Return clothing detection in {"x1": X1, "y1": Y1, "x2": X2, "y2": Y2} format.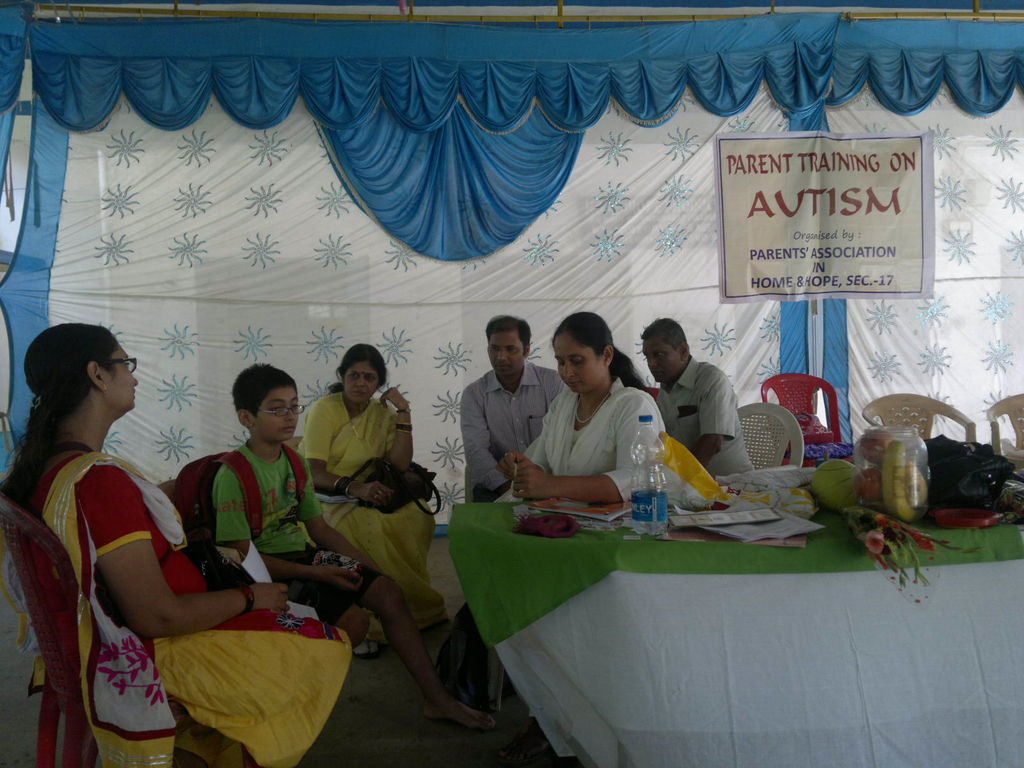
{"x1": 26, "y1": 452, "x2": 353, "y2": 767}.
